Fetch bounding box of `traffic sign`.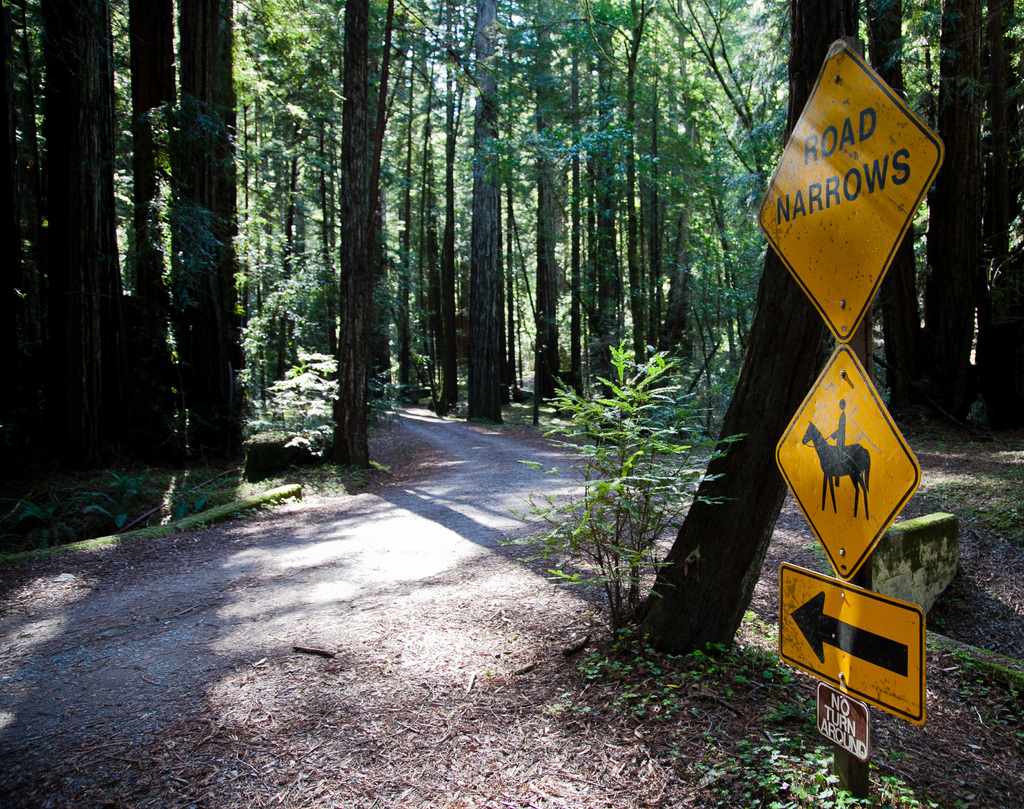
Bbox: <bbox>751, 42, 948, 341</bbox>.
